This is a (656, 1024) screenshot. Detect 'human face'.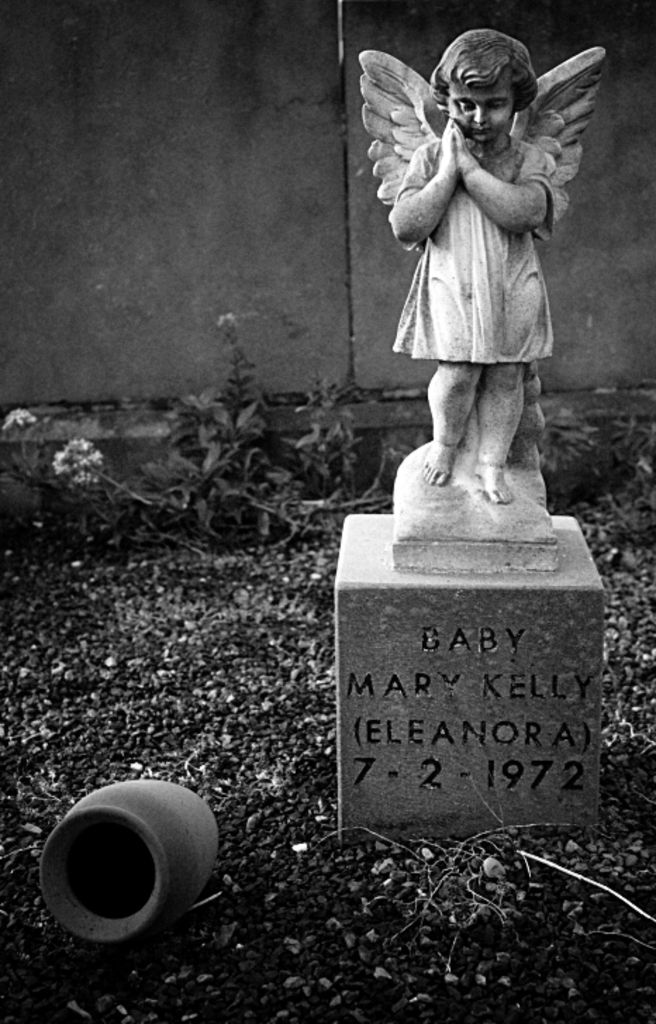
x1=446 y1=69 x2=517 y2=141.
